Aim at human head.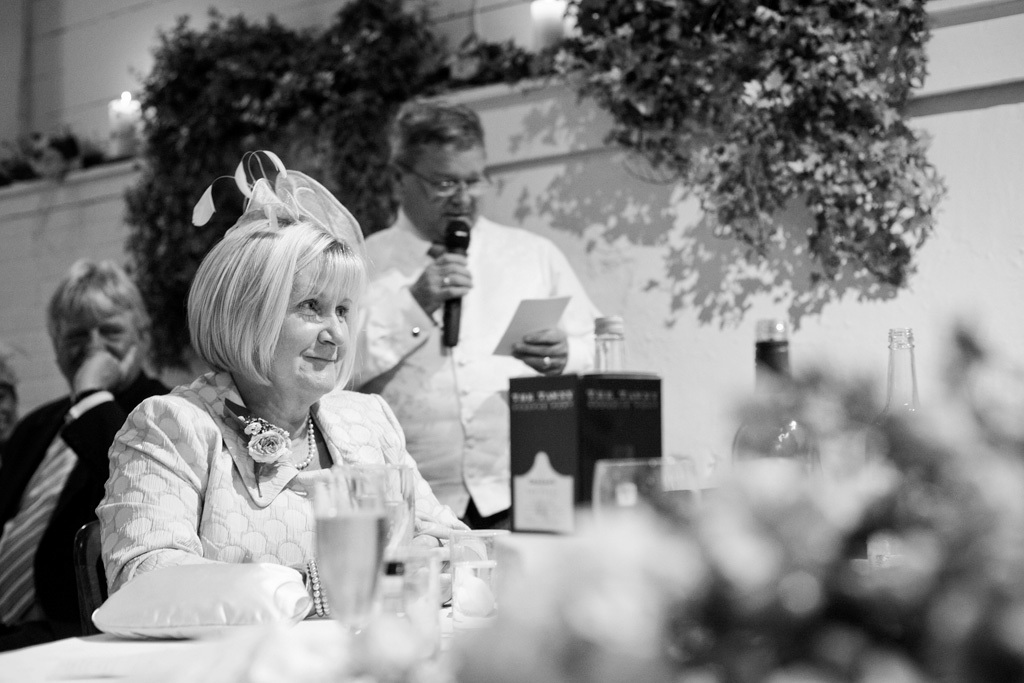
Aimed at Rect(190, 207, 373, 394).
